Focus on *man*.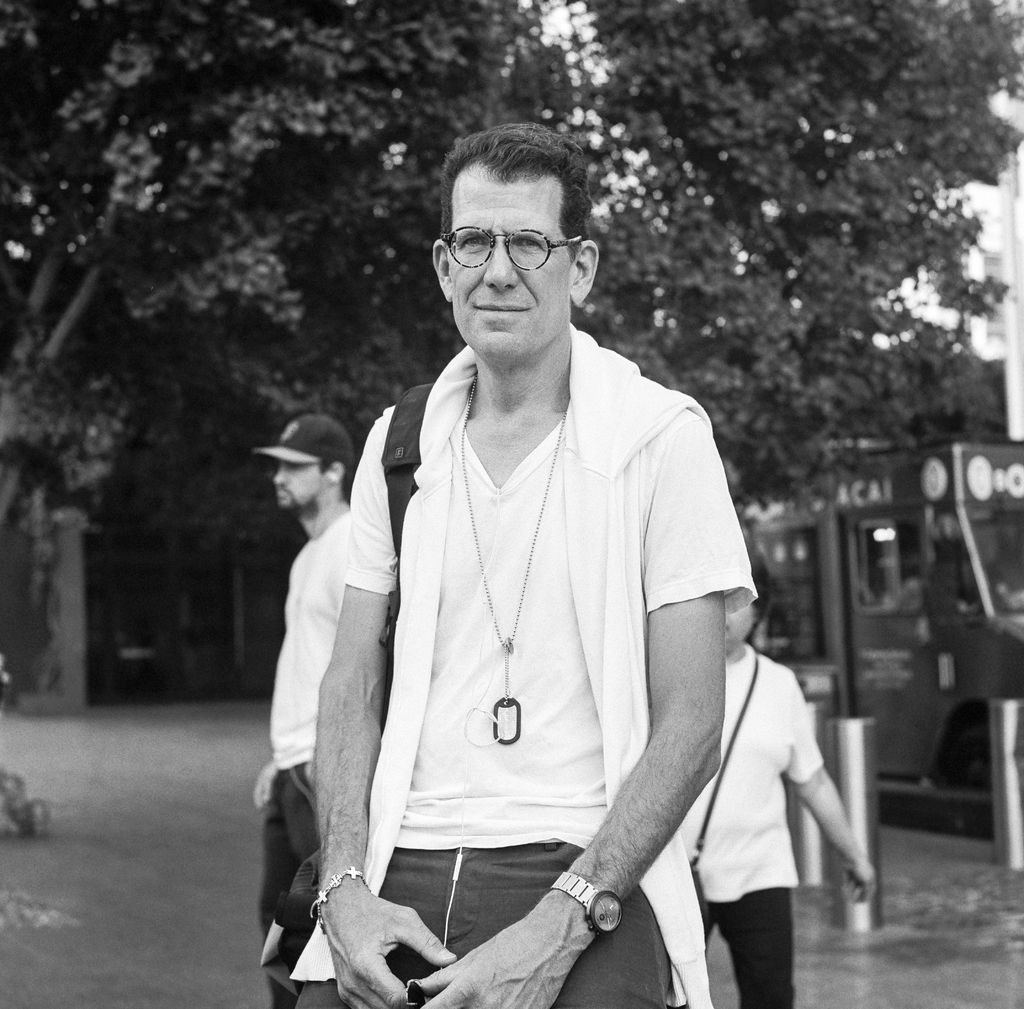
Focused at 251, 404, 356, 1008.
